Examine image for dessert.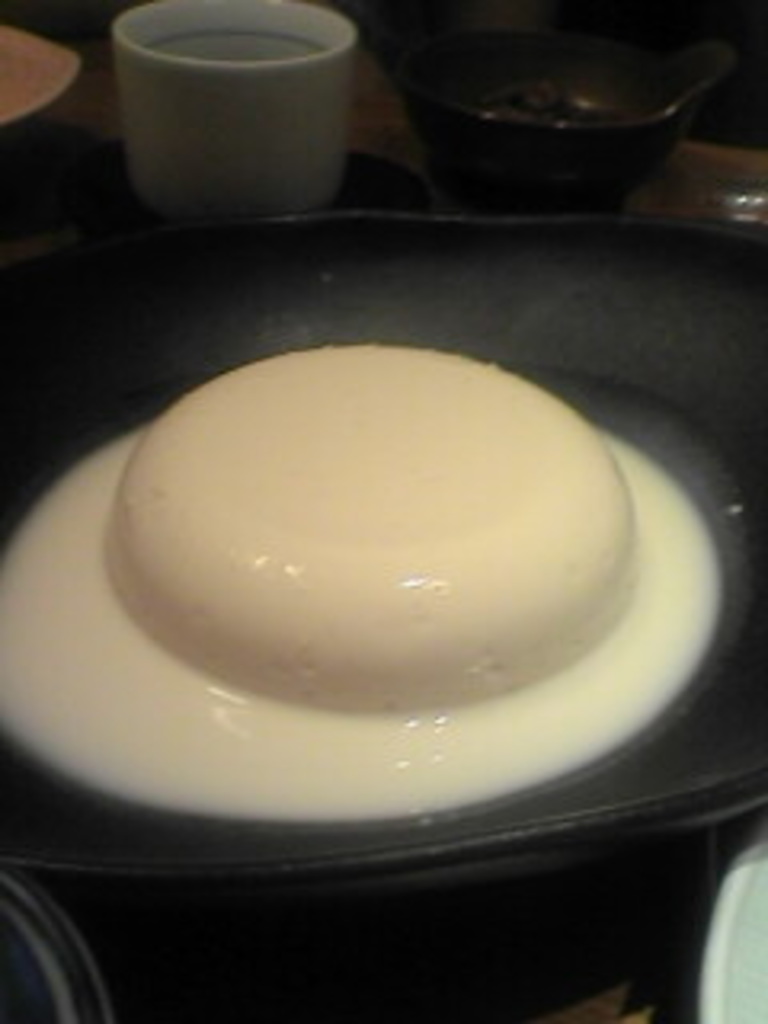
Examination result: left=77, top=259, right=643, bottom=922.
